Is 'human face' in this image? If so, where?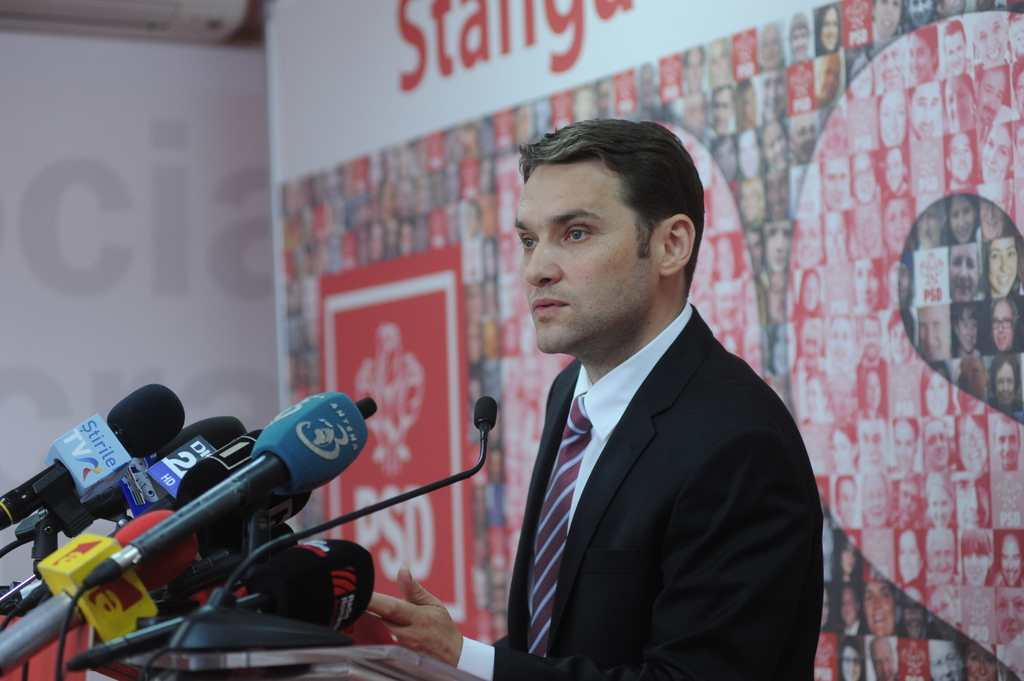
Yes, at (left=950, top=133, right=974, bottom=184).
